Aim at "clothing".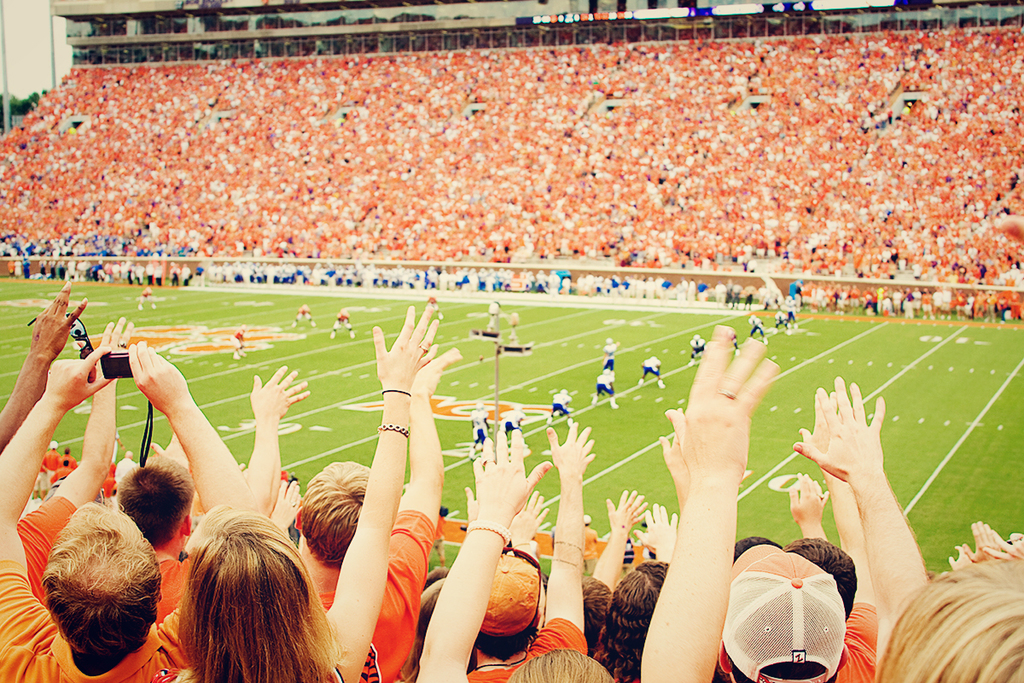
Aimed at BBox(333, 313, 355, 328).
